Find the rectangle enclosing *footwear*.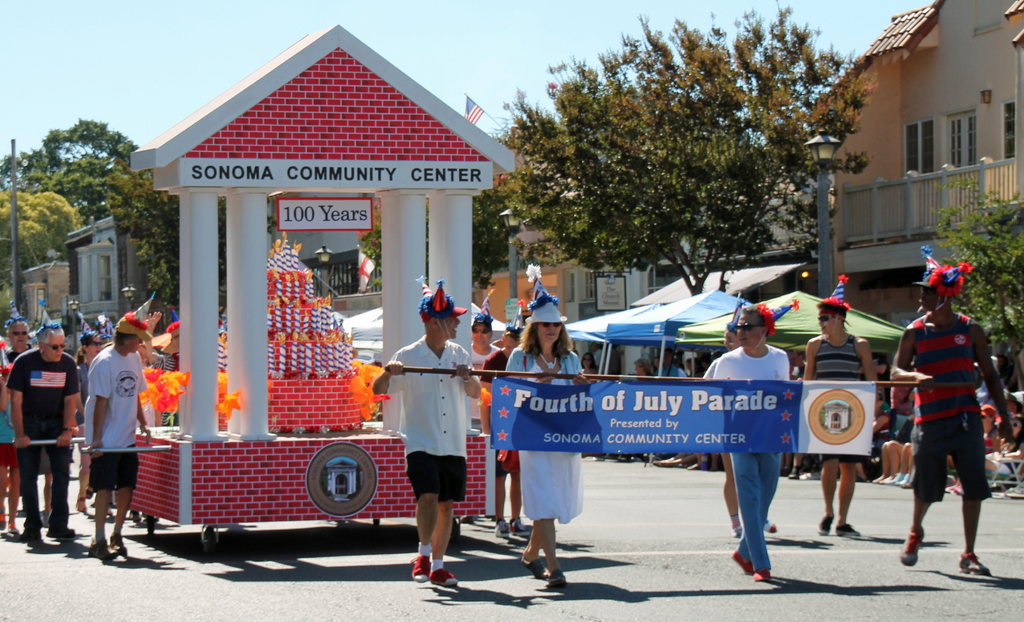
497 515 511 535.
